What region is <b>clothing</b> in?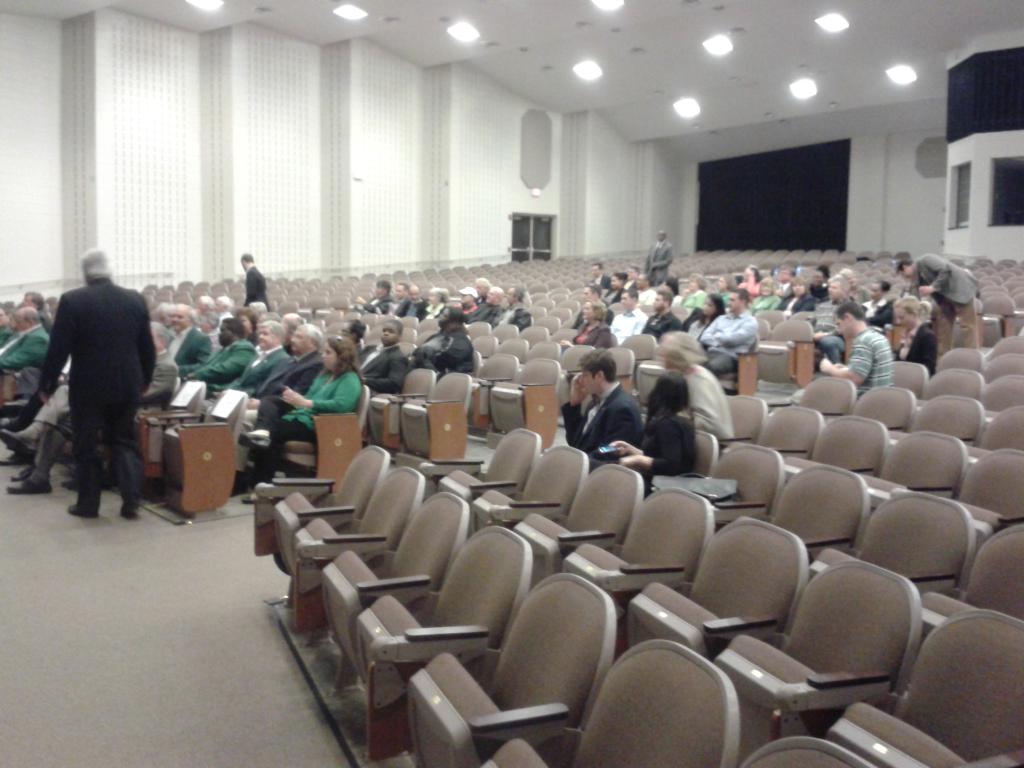
bbox=[554, 392, 645, 462].
